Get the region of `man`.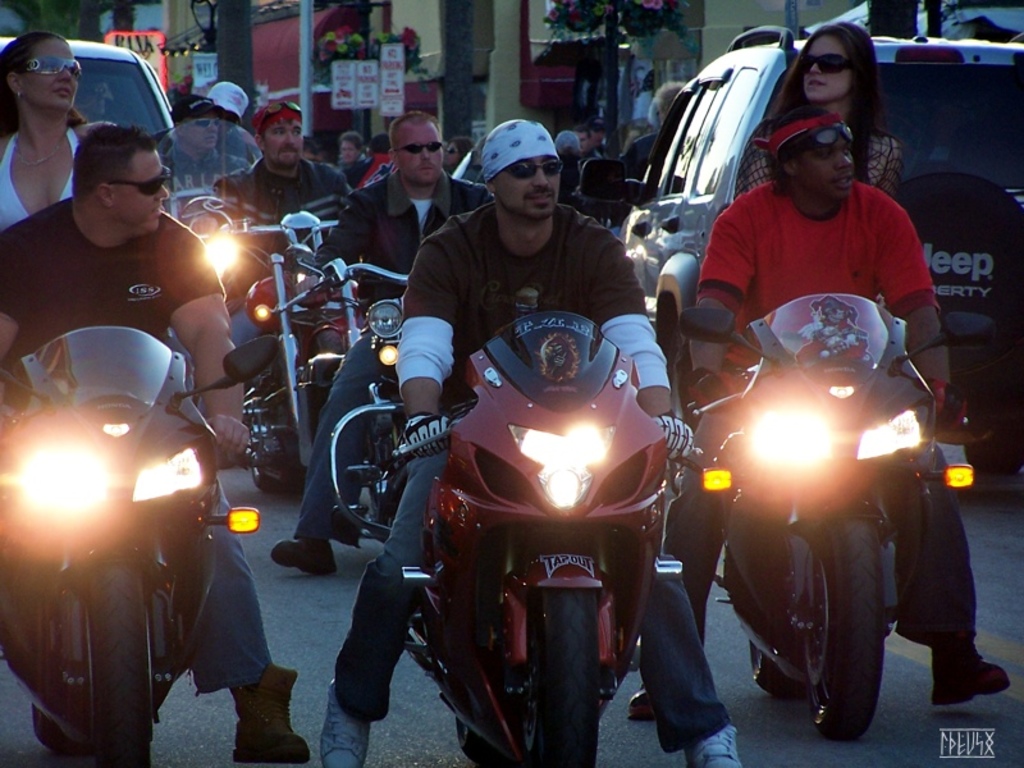
rect(328, 131, 374, 178).
